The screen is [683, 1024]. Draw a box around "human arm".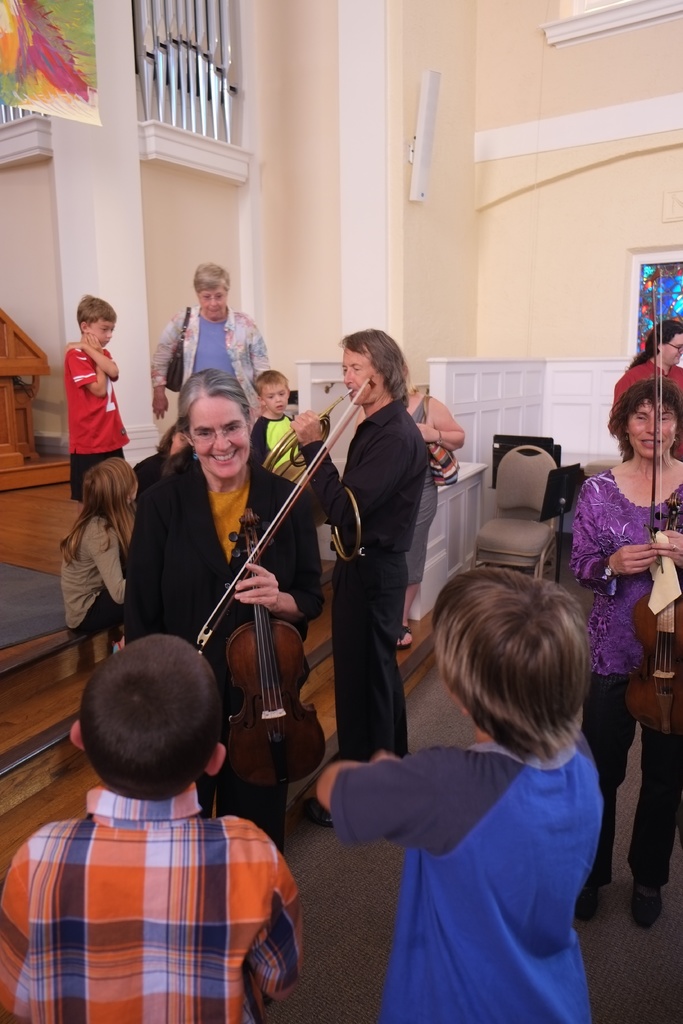
locate(409, 385, 472, 454).
